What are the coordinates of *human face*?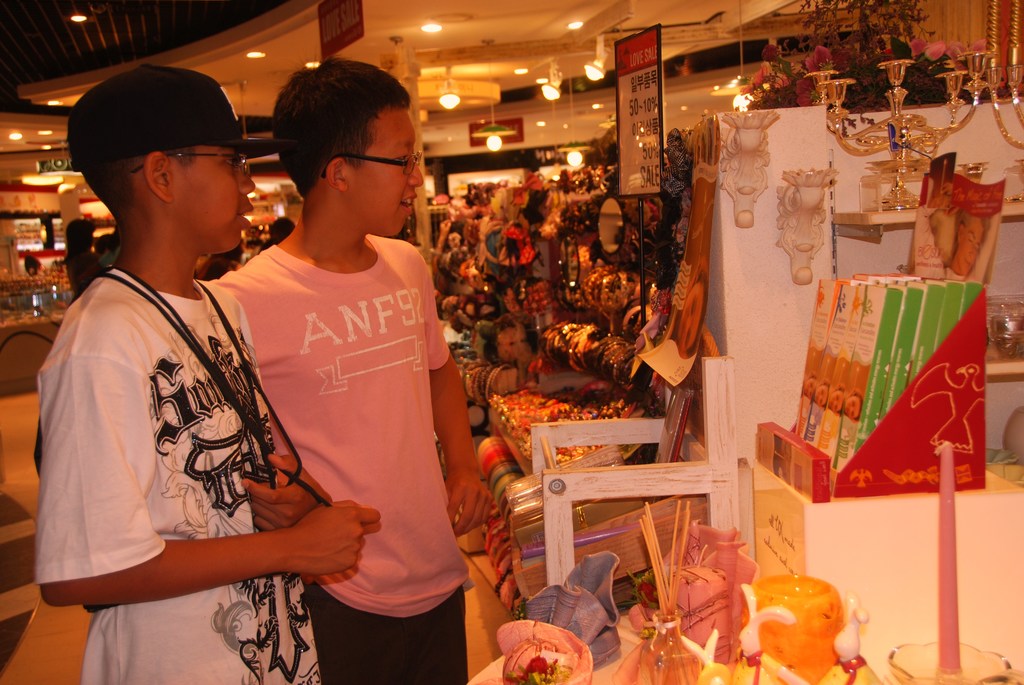
bbox=[352, 109, 427, 236].
